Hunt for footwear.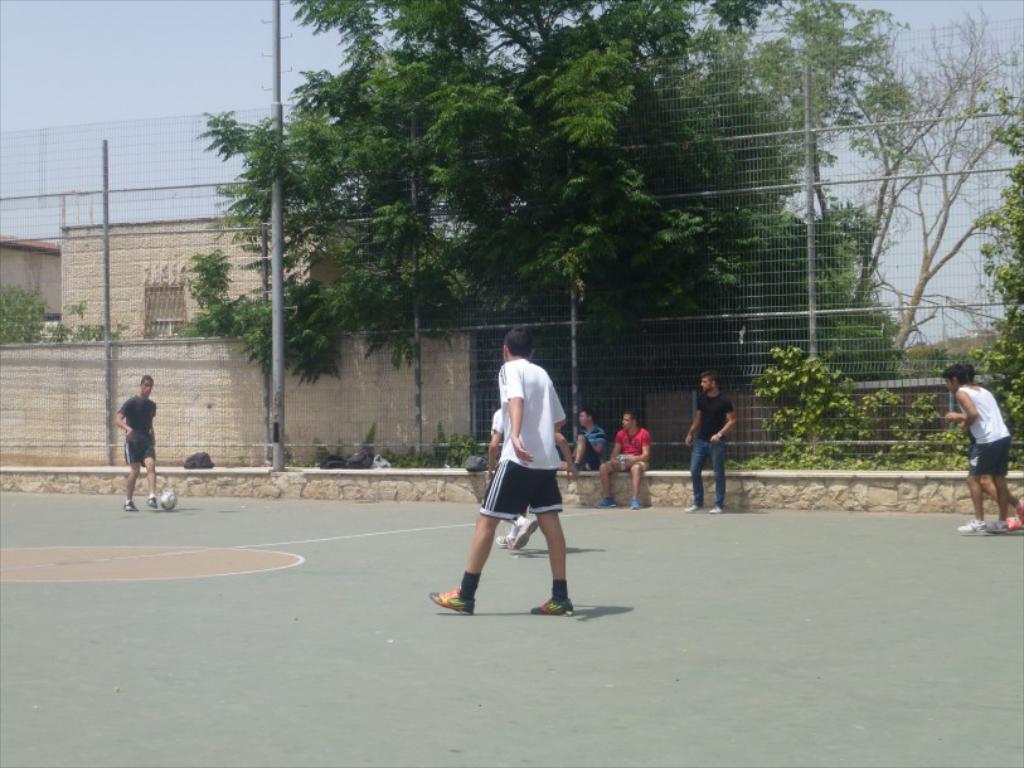
Hunted down at <region>142, 492, 157, 515</region>.
